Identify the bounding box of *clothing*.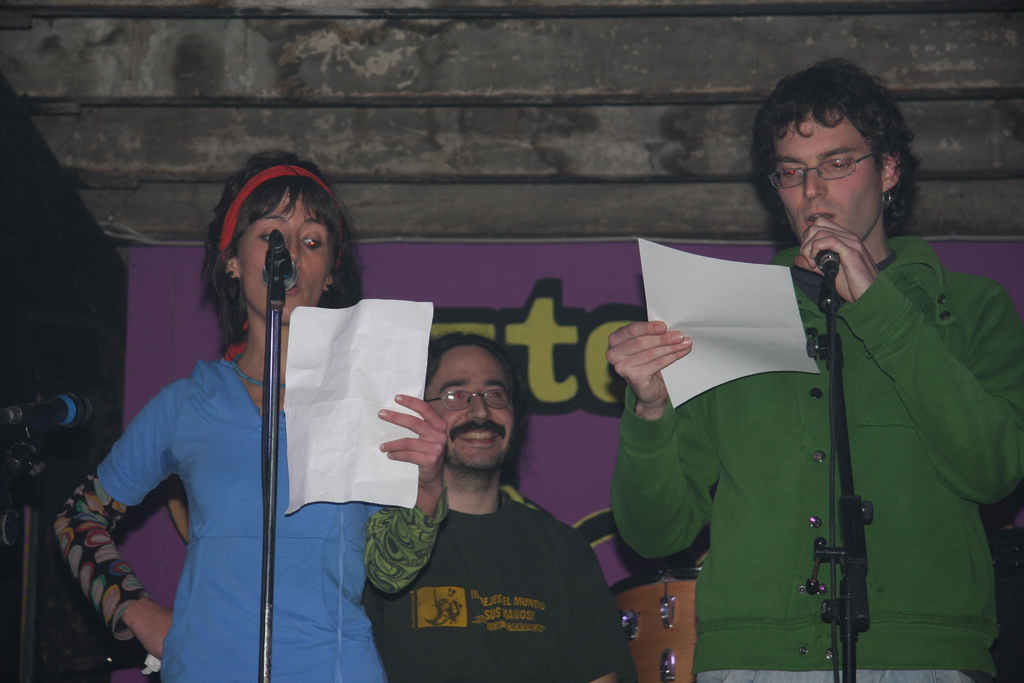
(362,440,616,670).
